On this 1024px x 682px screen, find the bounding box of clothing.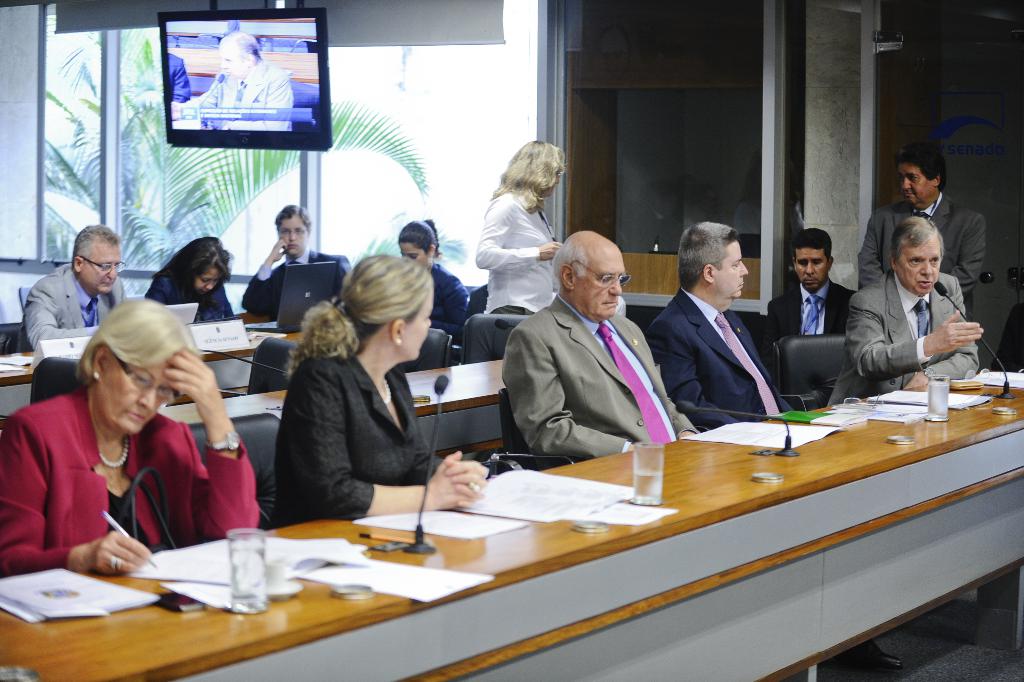
Bounding box: locate(427, 262, 469, 347).
